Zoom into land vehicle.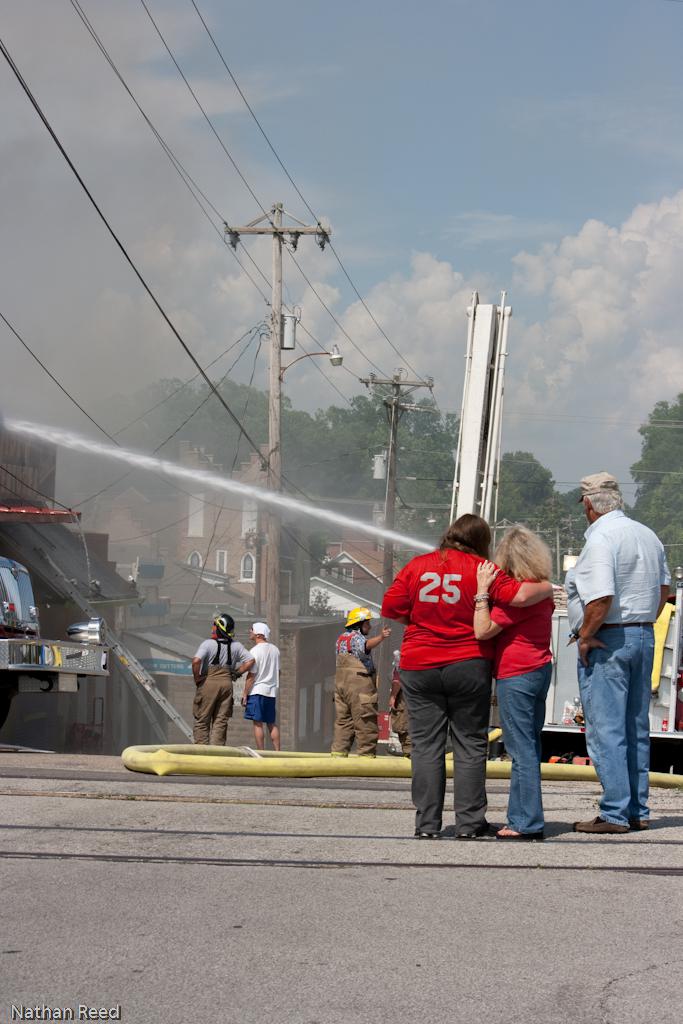
Zoom target: [461,289,682,773].
